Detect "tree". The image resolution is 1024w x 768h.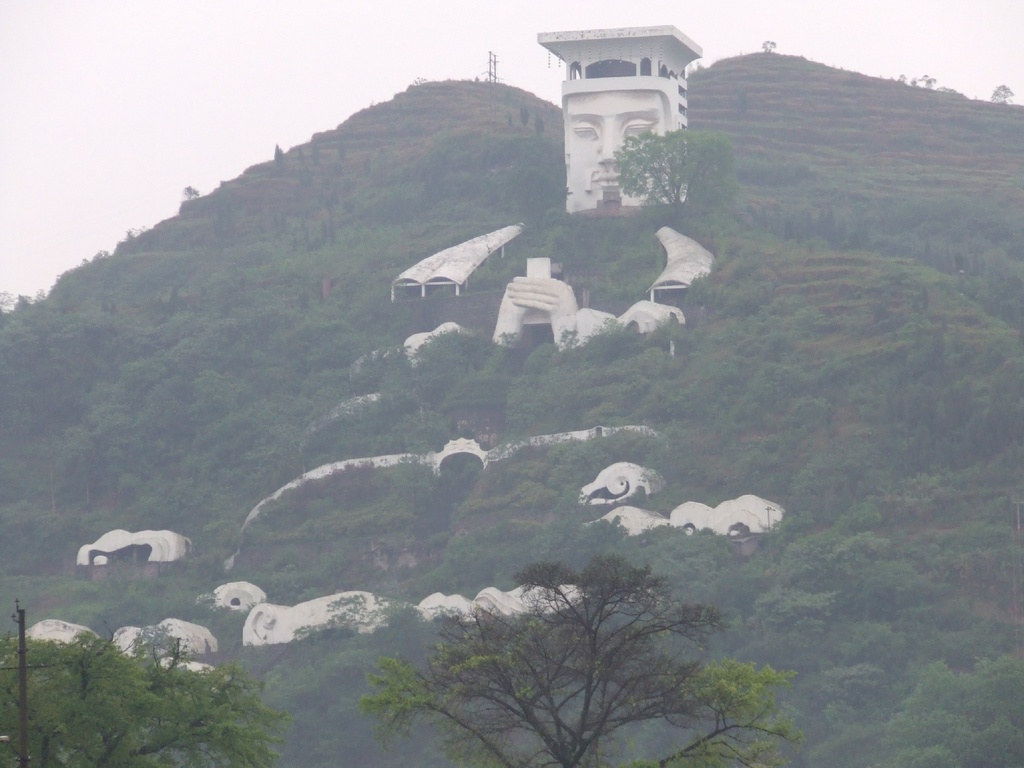
(left=383, top=525, right=787, bottom=741).
